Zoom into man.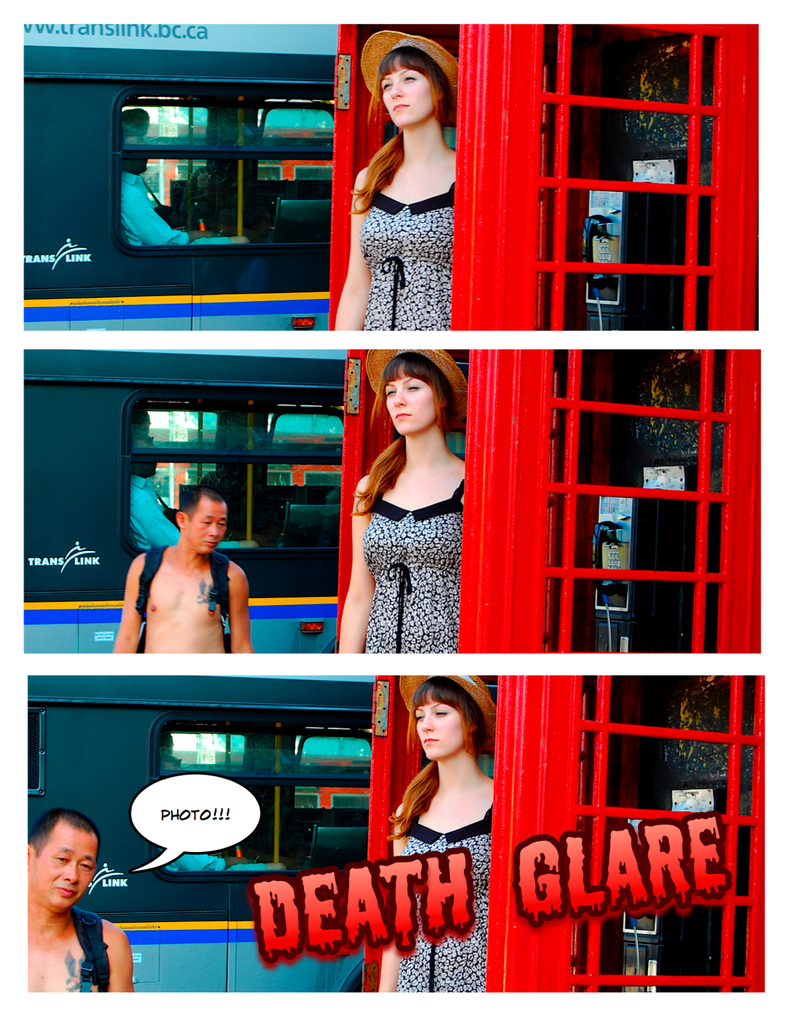
Zoom target: {"left": 125, "top": 431, "right": 258, "bottom": 552}.
